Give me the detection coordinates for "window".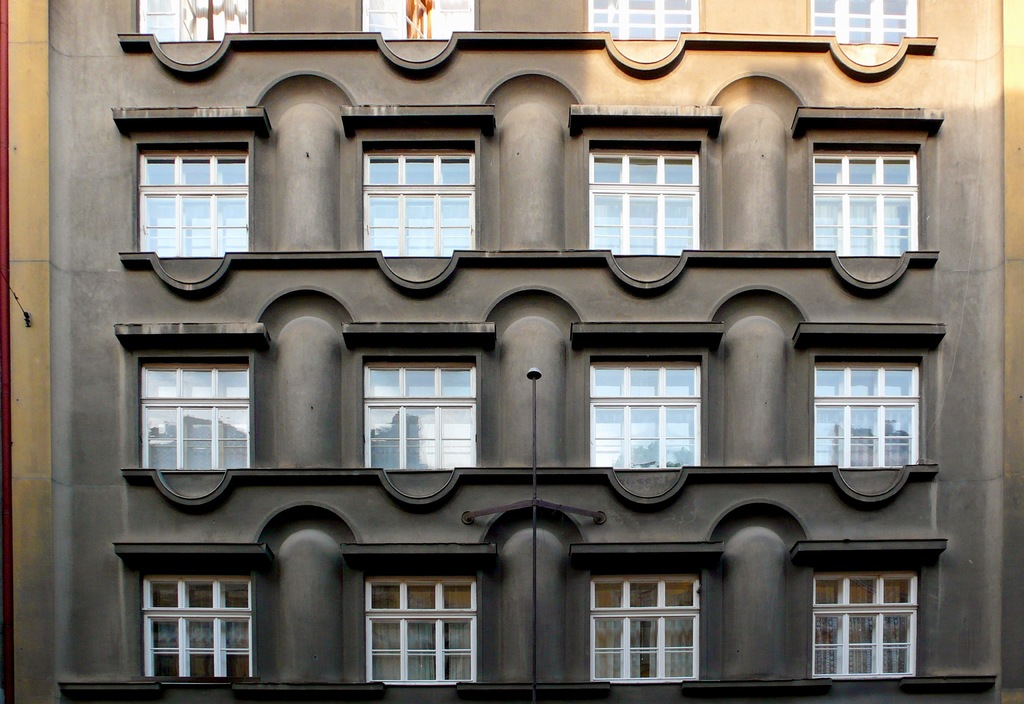
bbox(114, 546, 271, 678).
